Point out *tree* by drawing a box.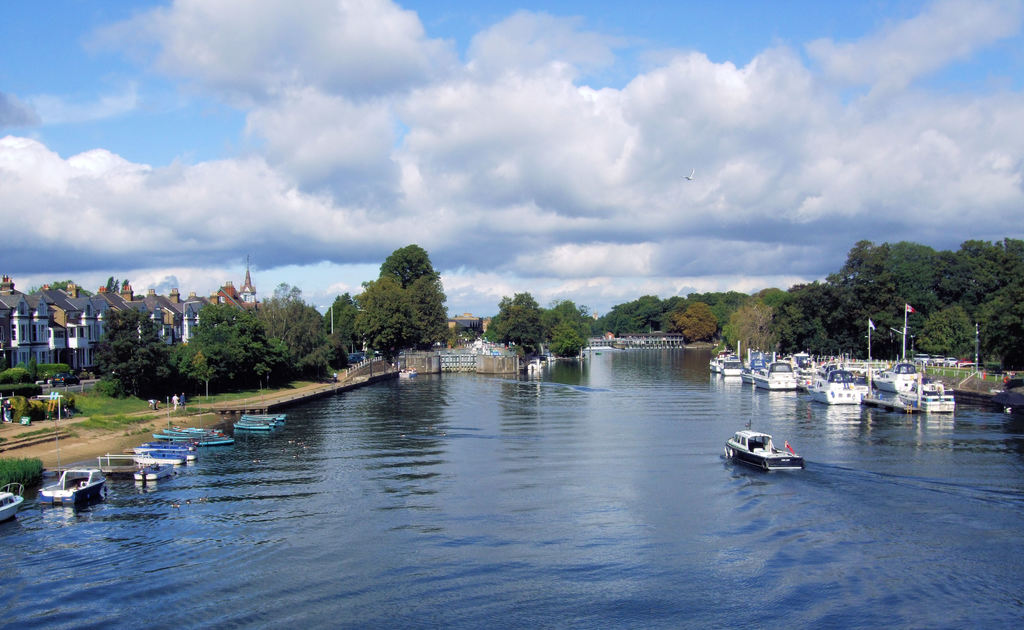
detection(313, 296, 359, 337).
